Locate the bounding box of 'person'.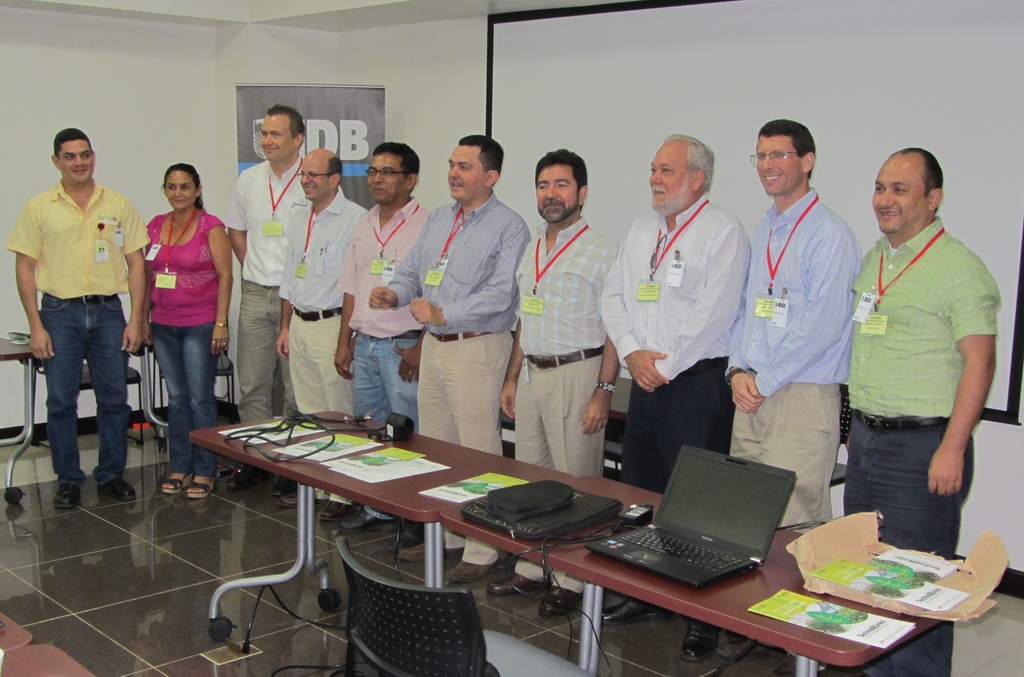
Bounding box: region(228, 100, 347, 435).
